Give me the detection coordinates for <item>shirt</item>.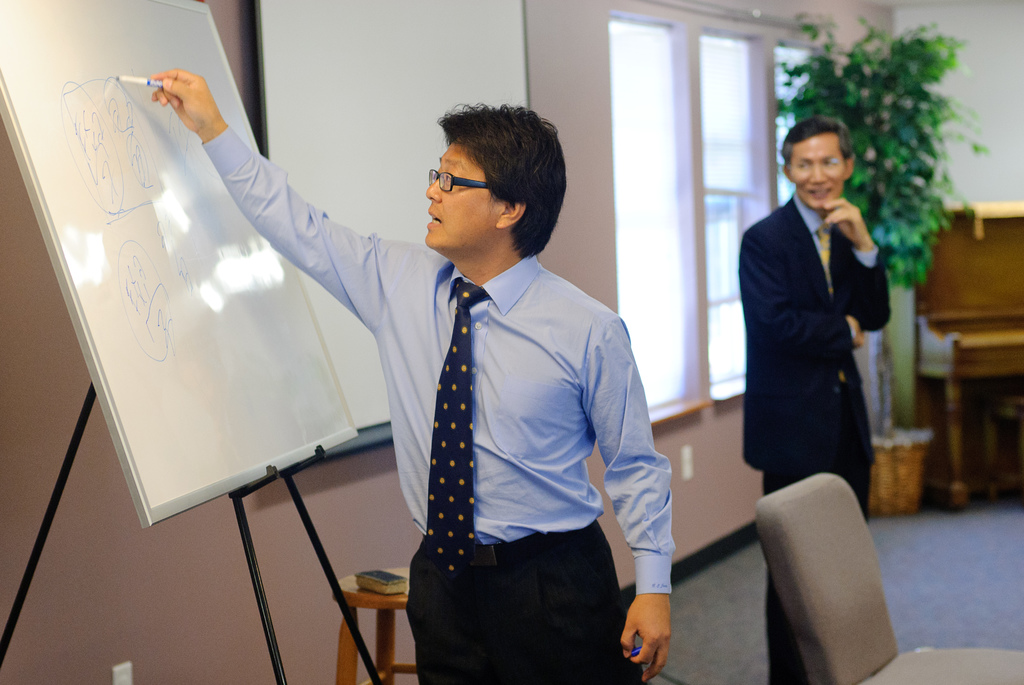
box=[792, 187, 881, 267].
